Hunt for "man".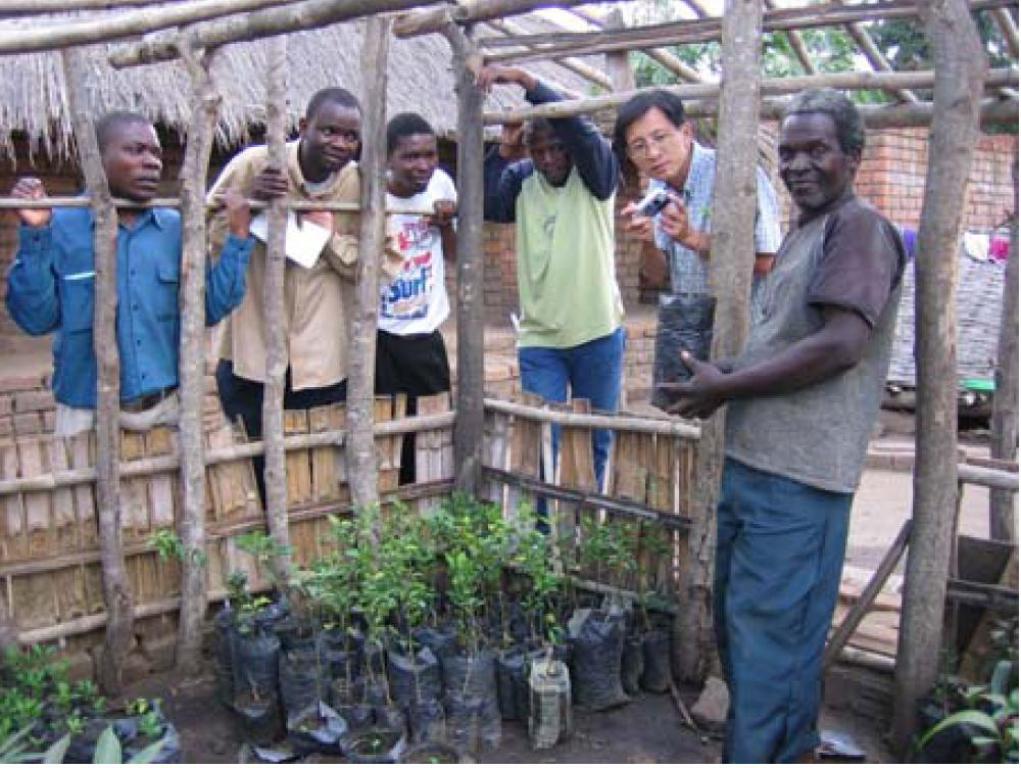
Hunted down at (637, 106, 910, 757).
